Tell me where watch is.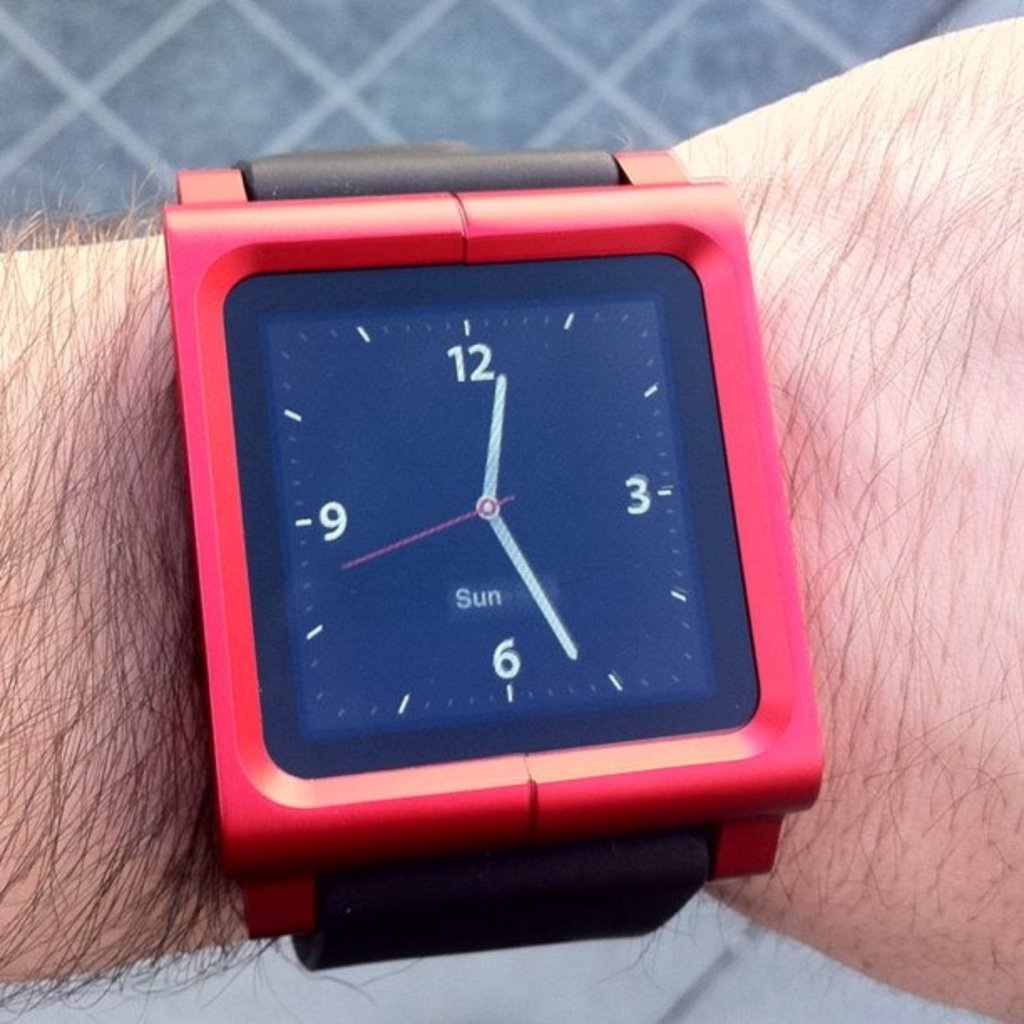
watch is at <box>161,141,823,975</box>.
